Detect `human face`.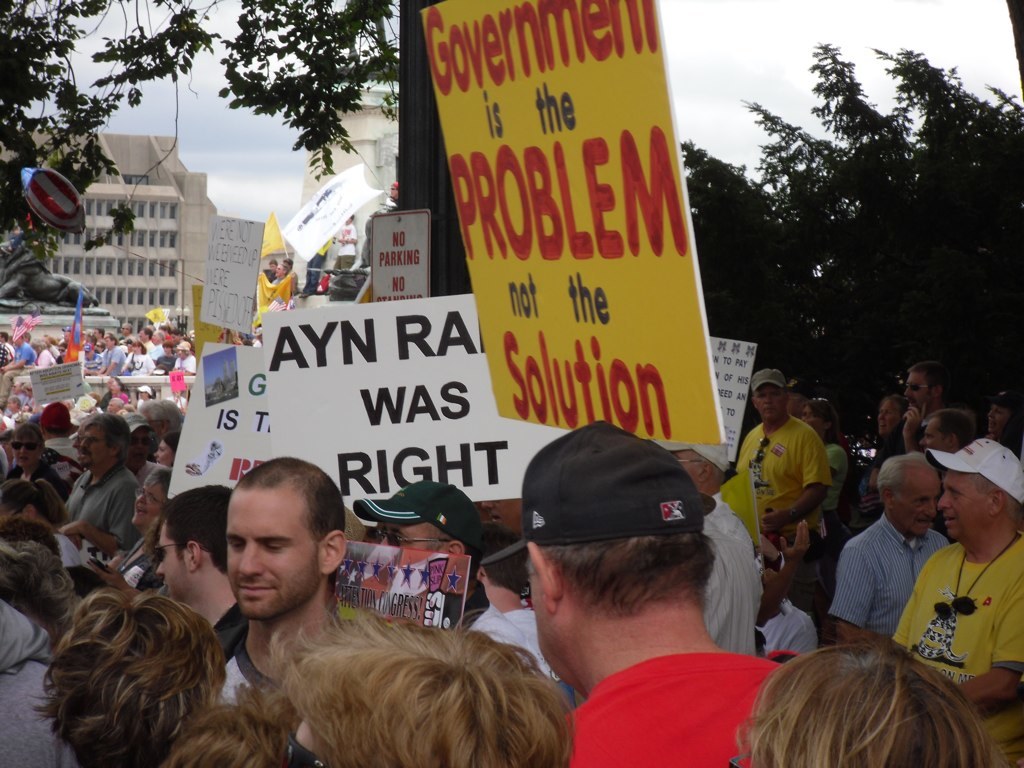
Detected at {"x1": 140, "y1": 410, "x2": 161, "y2": 445}.
